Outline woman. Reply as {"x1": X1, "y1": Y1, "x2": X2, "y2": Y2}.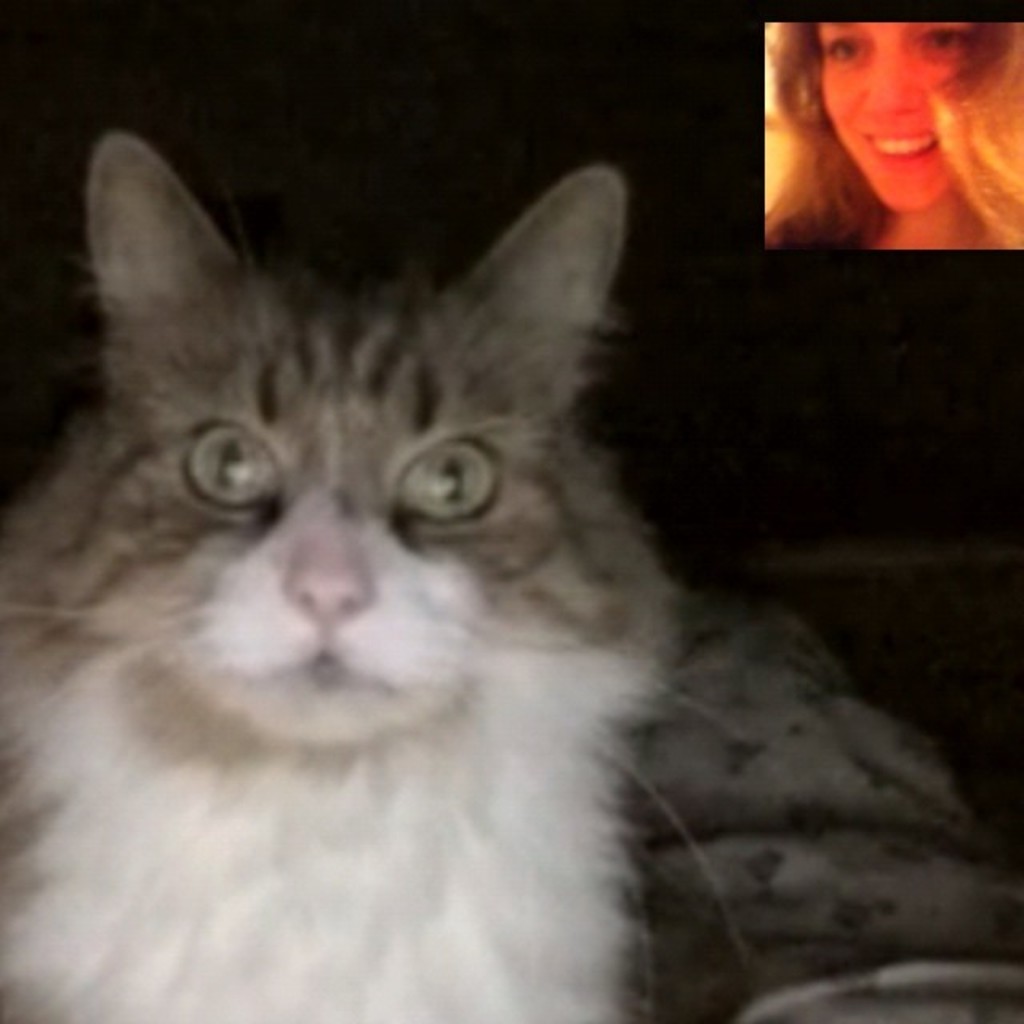
{"x1": 738, "y1": 5, "x2": 1022, "y2": 243}.
